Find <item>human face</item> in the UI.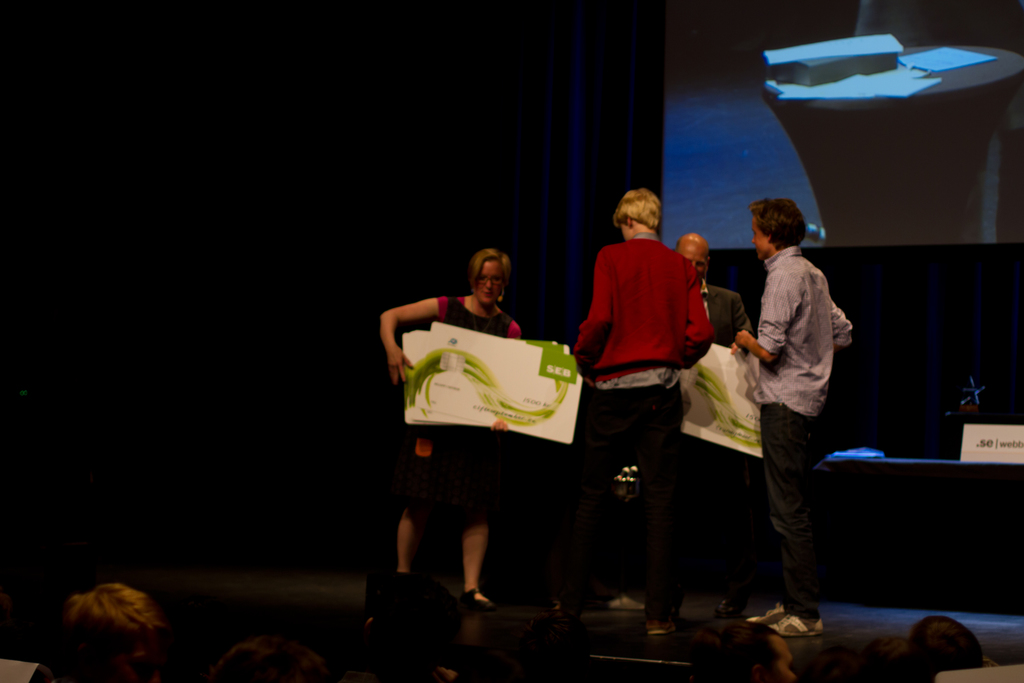
UI element at <region>751, 215, 771, 263</region>.
